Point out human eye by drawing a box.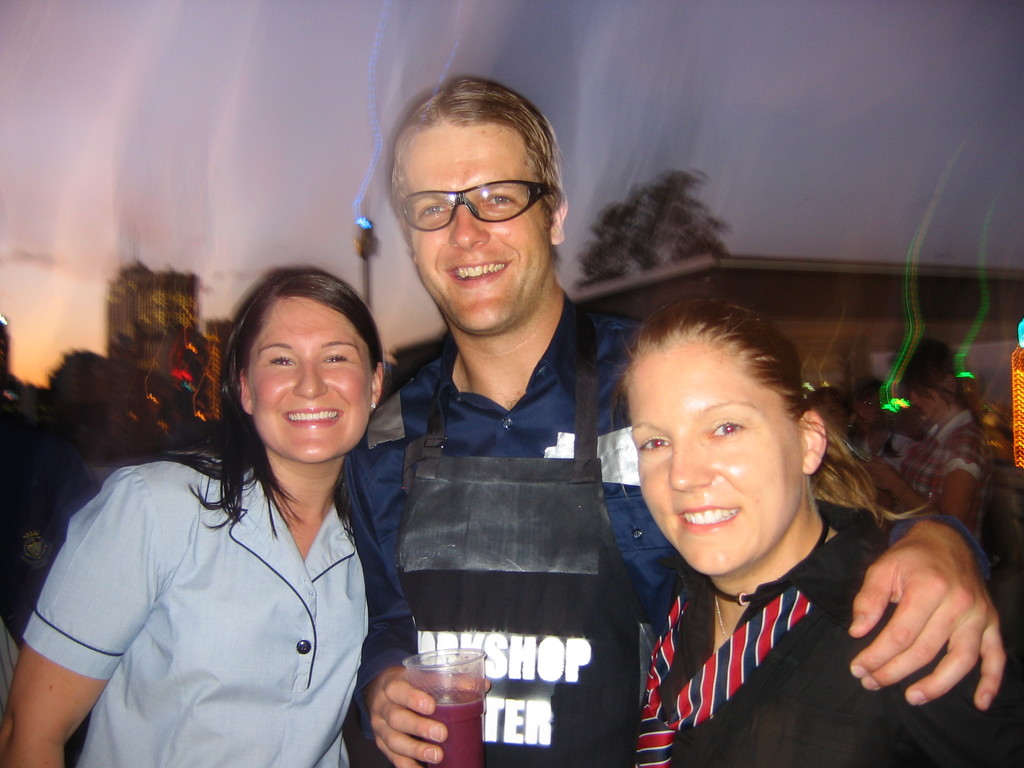
locate(262, 352, 298, 369).
